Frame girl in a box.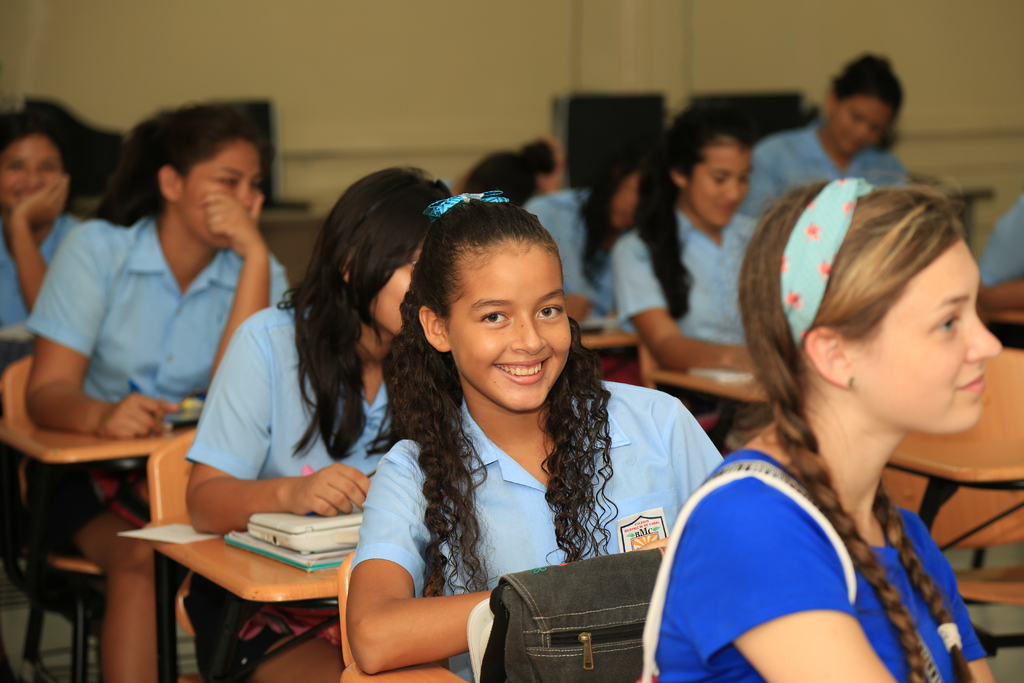
<bbox>19, 100, 295, 682</bbox>.
